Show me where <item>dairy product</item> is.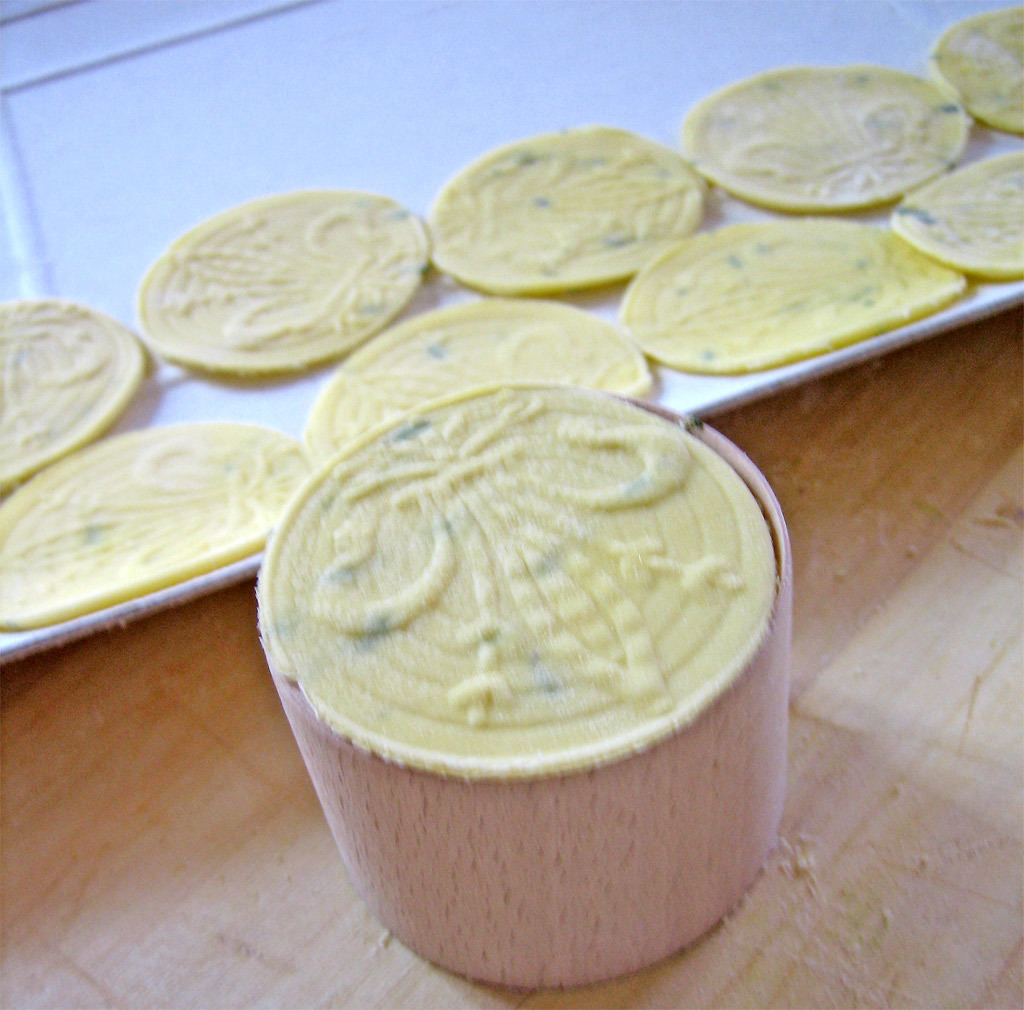
<item>dairy product</item> is at [625,220,992,367].
